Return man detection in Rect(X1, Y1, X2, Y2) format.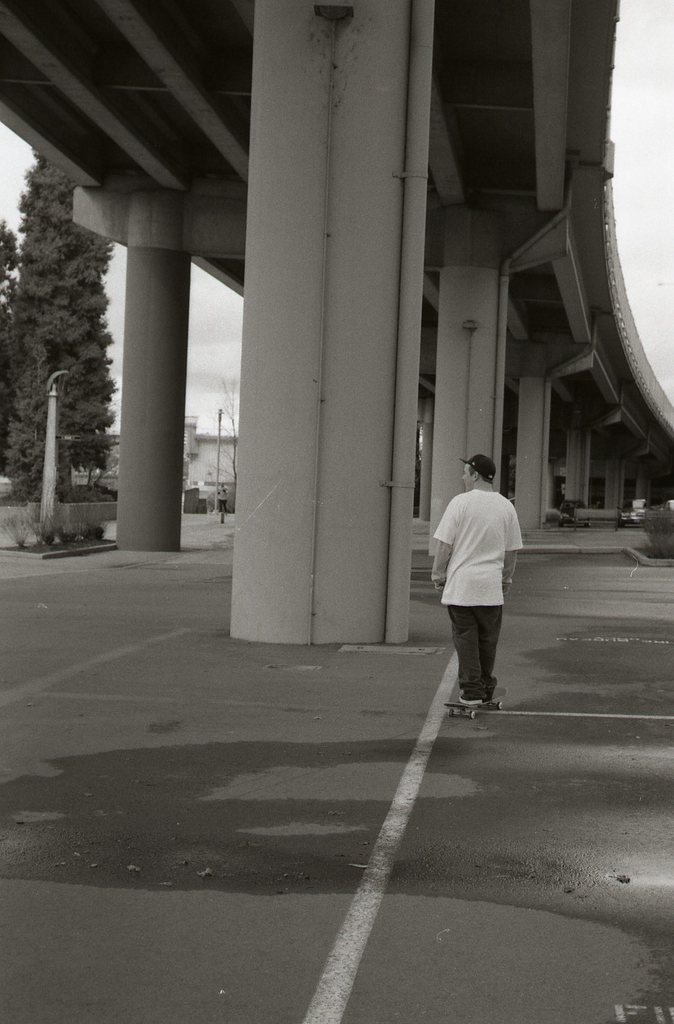
Rect(436, 447, 533, 726).
